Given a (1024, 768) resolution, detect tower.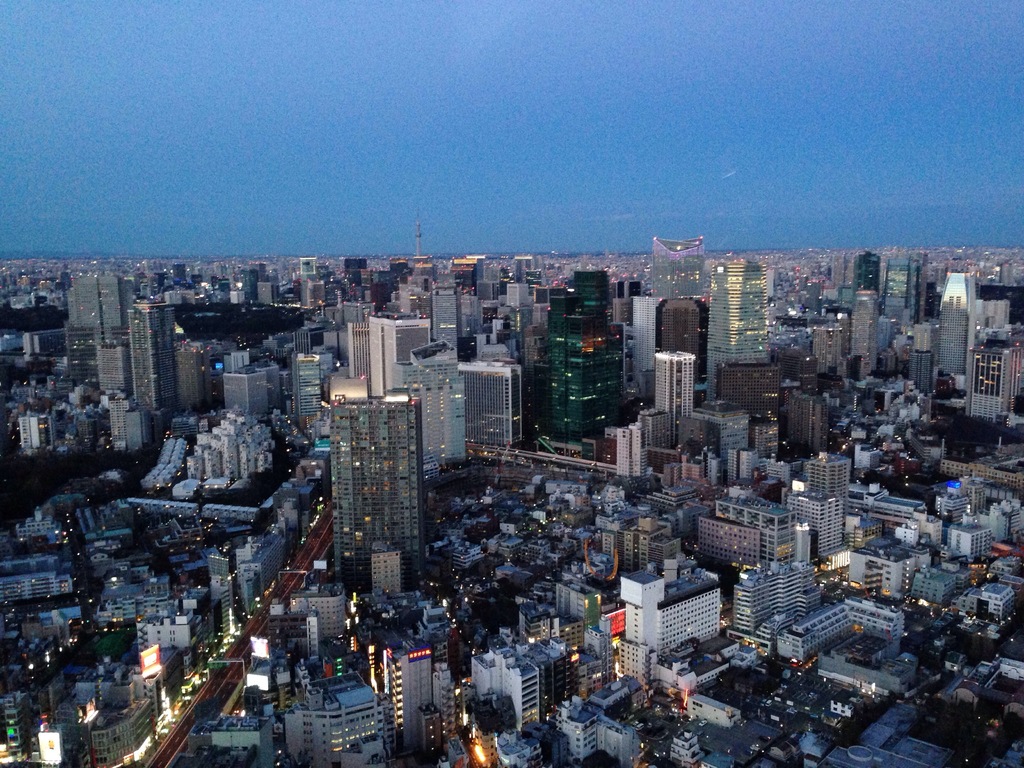
l=461, t=357, r=526, b=442.
